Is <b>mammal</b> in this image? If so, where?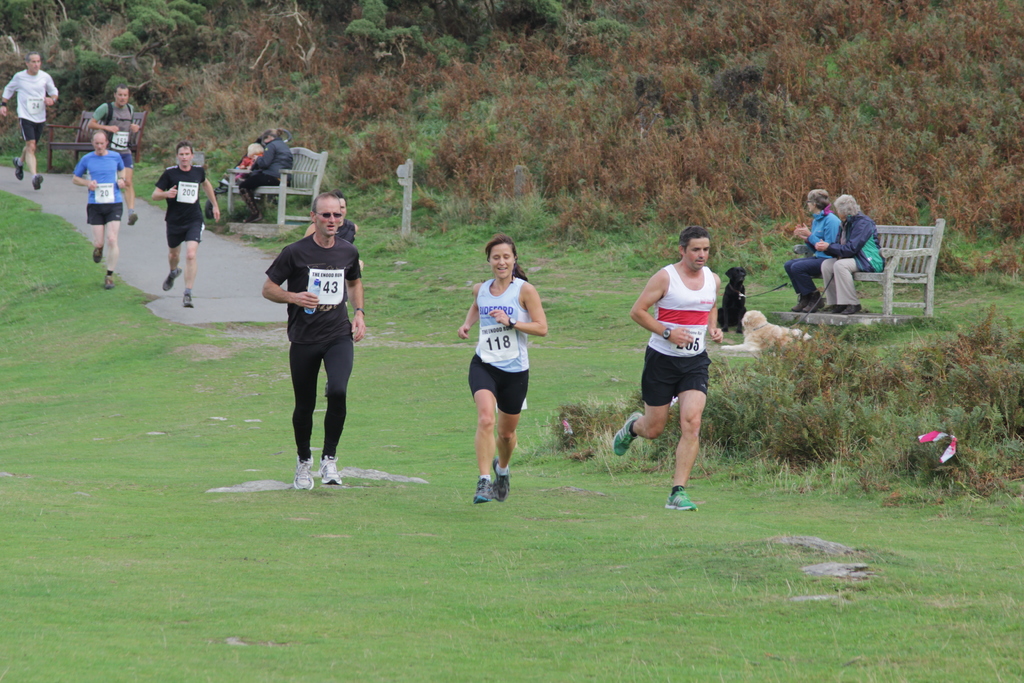
Yes, at <bbox>785, 185, 844, 305</bbox>.
